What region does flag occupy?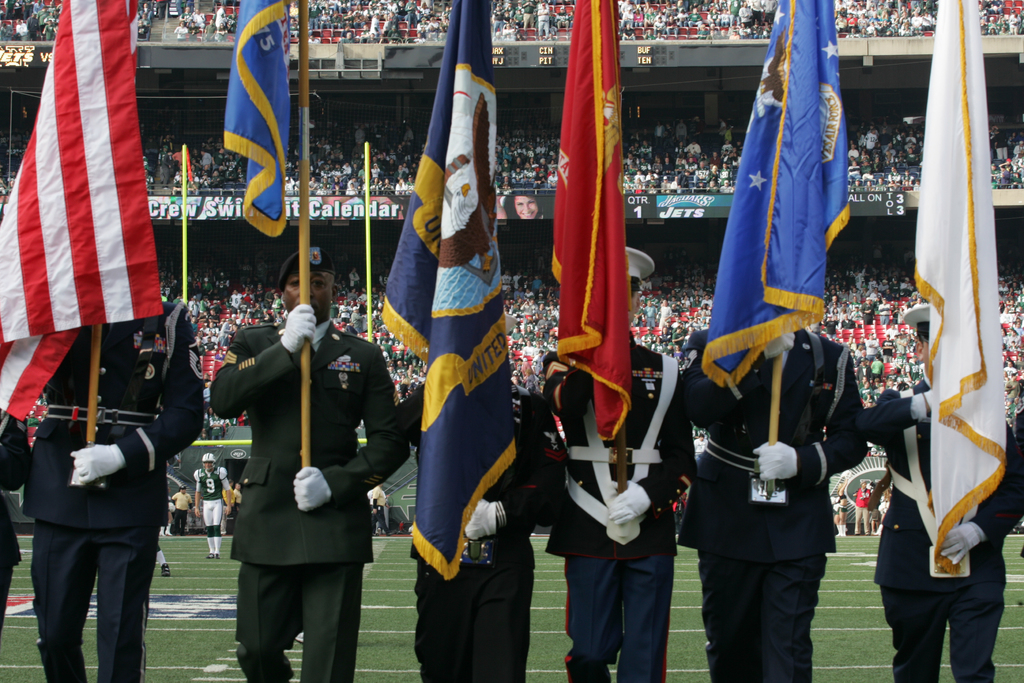
[882, 361, 894, 375].
